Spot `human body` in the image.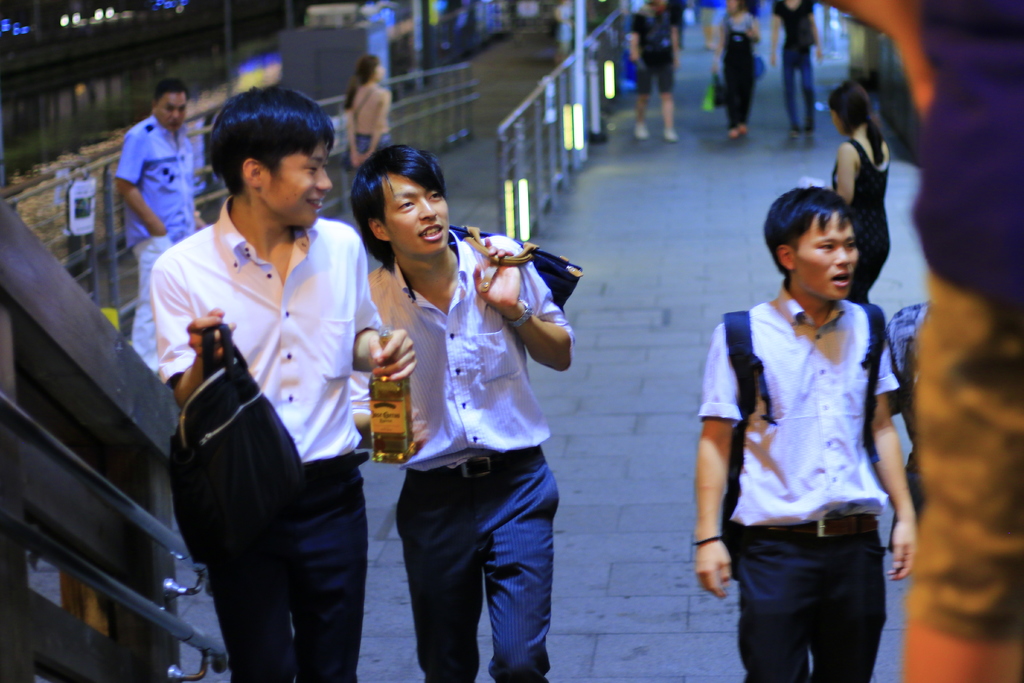
`human body` found at pyautogui.locateOnScreen(627, 0, 686, 138).
